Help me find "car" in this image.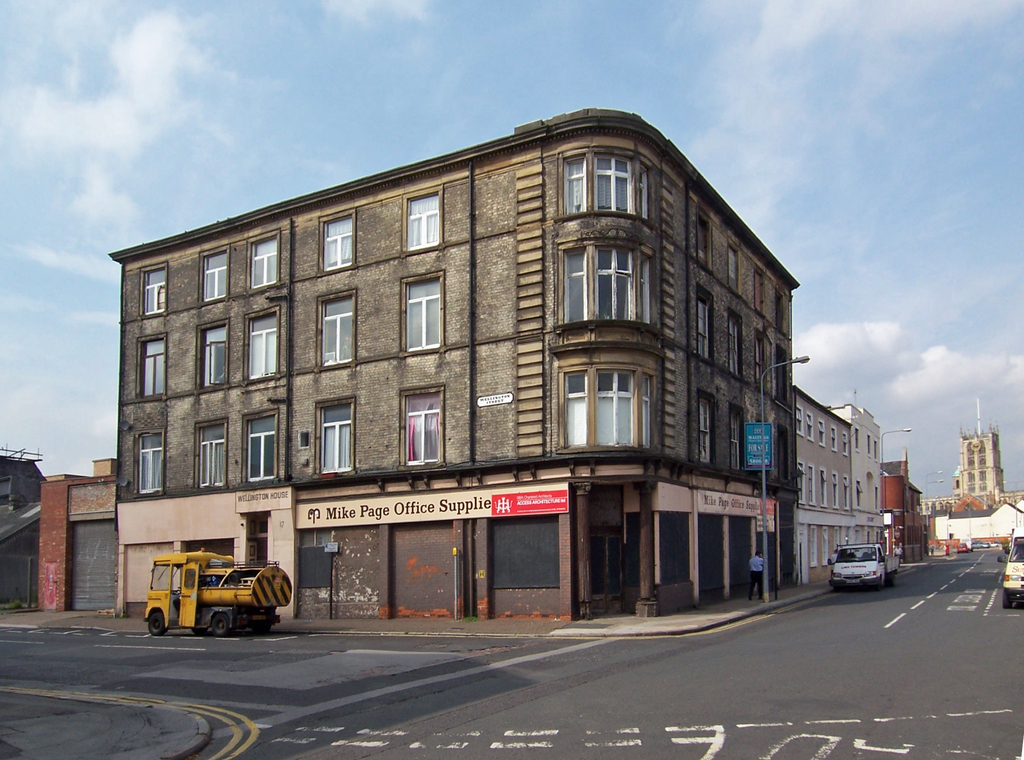
Found it: rect(834, 547, 881, 590).
